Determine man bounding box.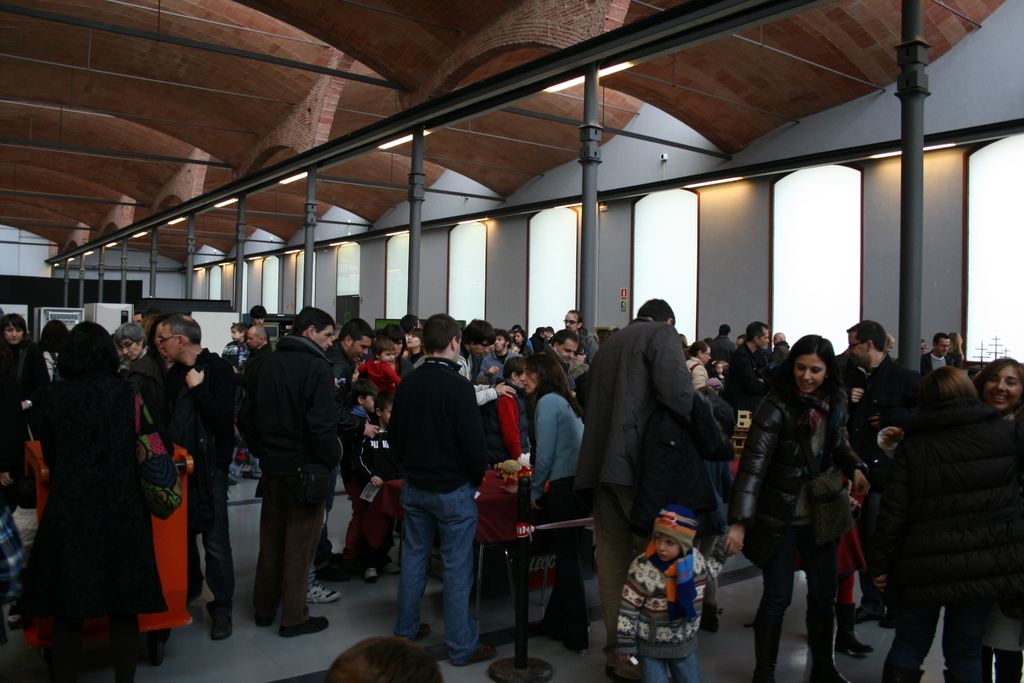
Determined: {"x1": 244, "y1": 324, "x2": 272, "y2": 499}.
